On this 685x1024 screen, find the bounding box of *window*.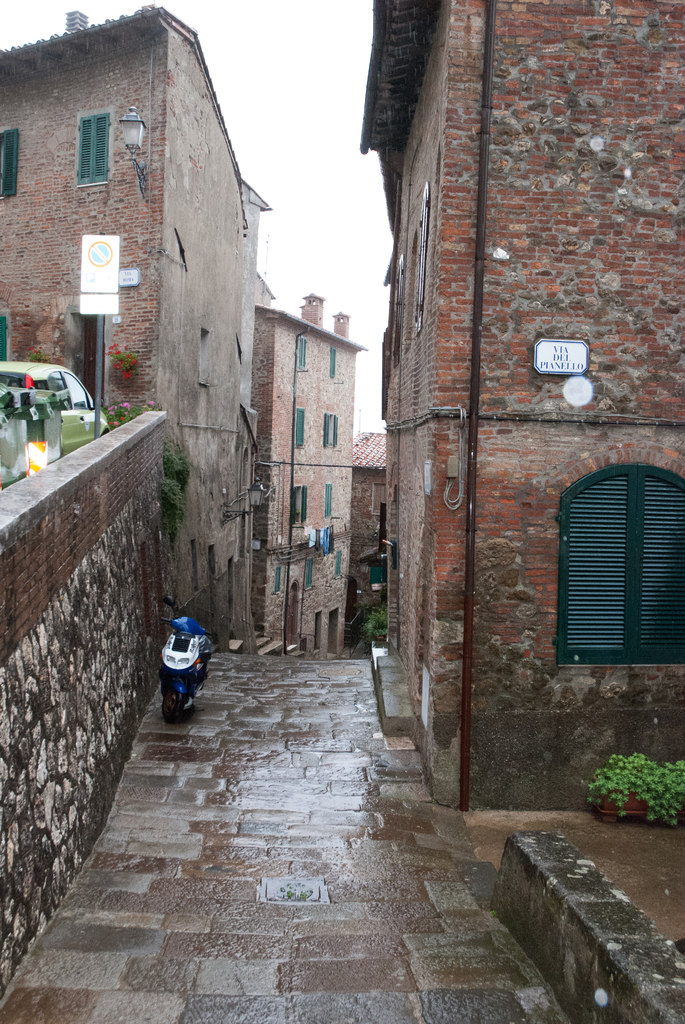
Bounding box: 303:492:310:522.
